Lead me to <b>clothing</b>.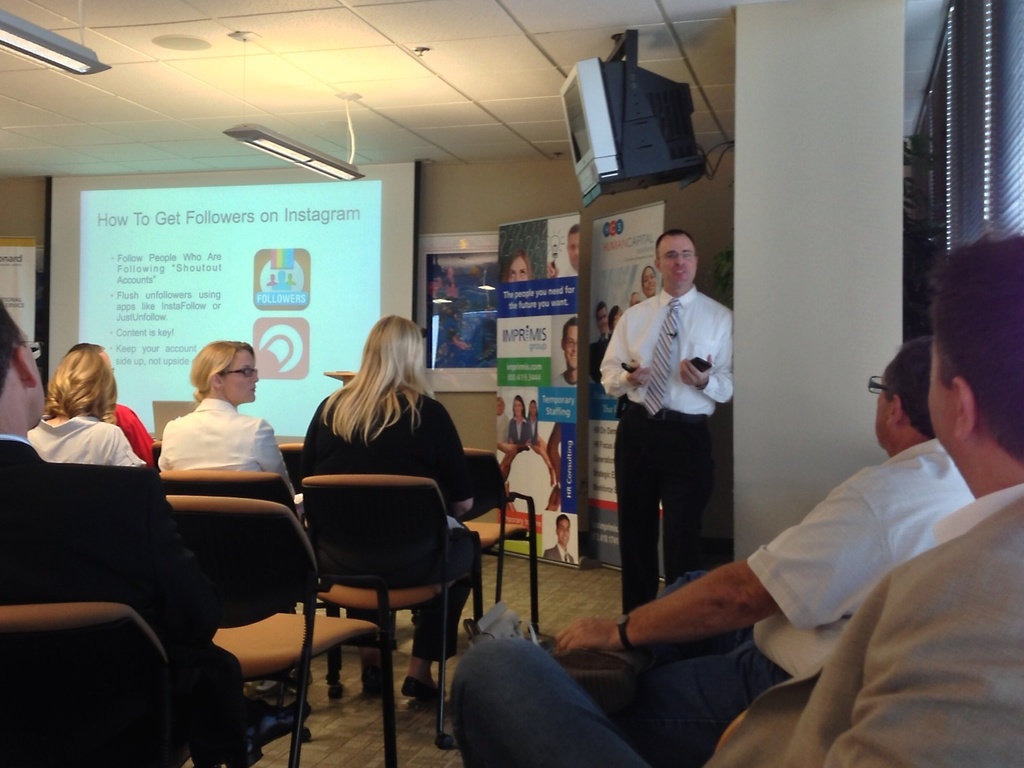
Lead to 154,393,297,495.
